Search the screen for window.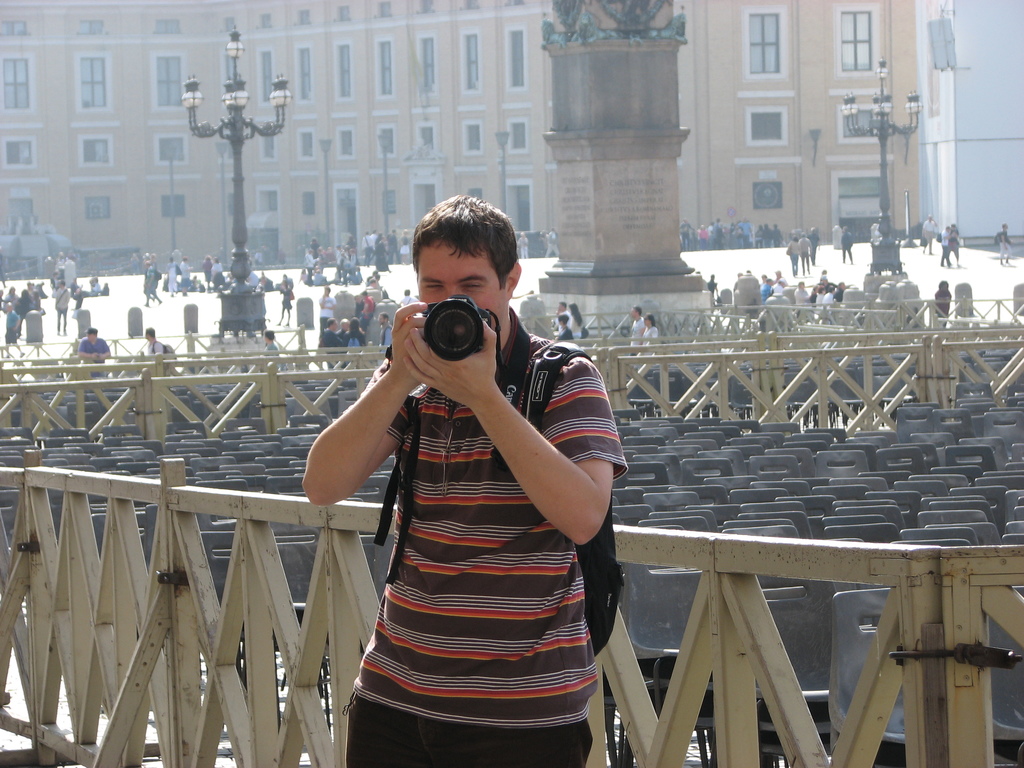
Found at <box>468,188,484,200</box>.
